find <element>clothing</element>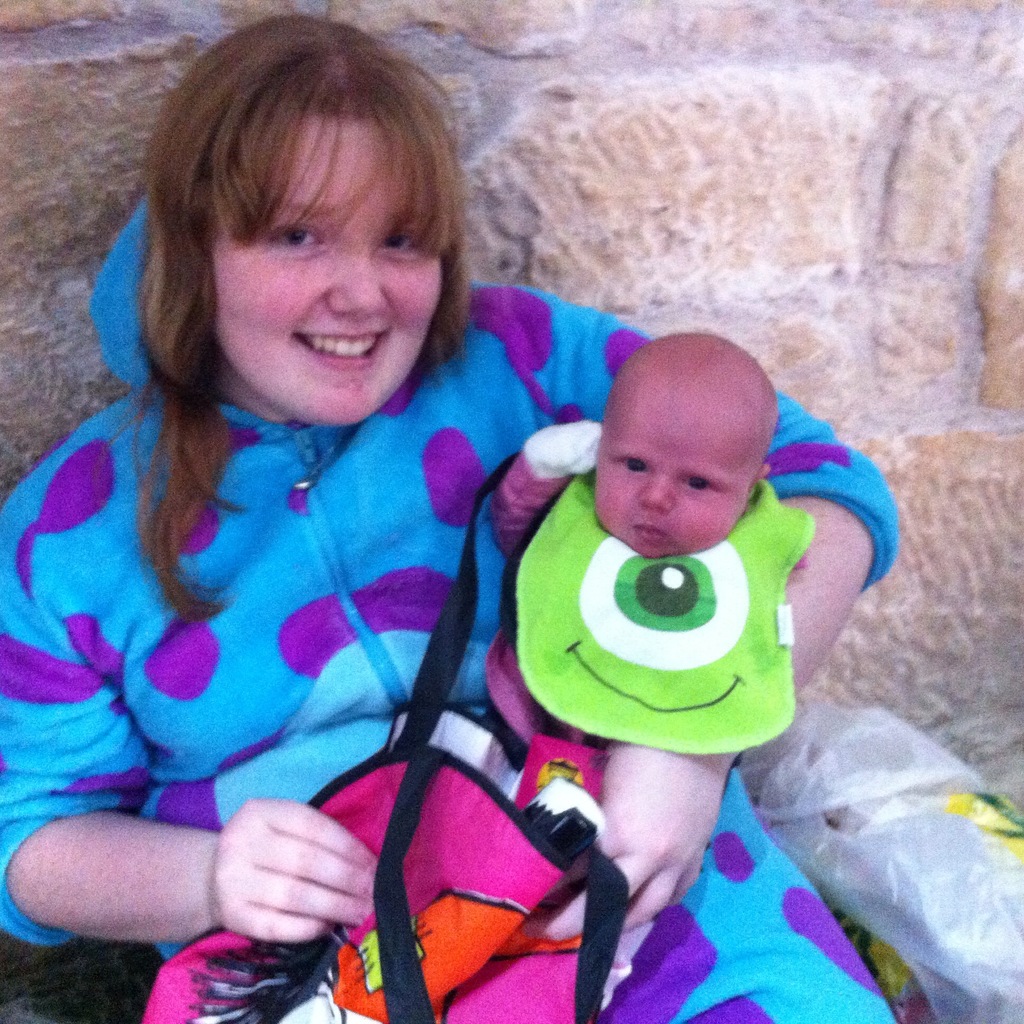
{"x1": 484, "y1": 426, "x2": 798, "y2": 764}
